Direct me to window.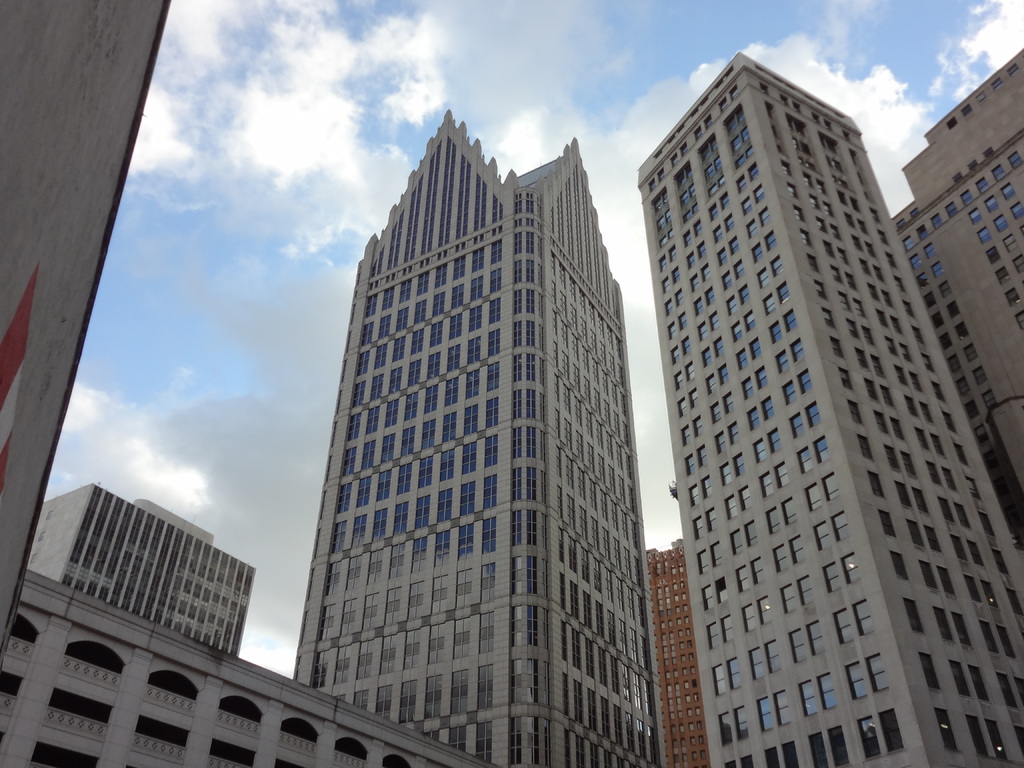
Direction: (868,206,879,220).
